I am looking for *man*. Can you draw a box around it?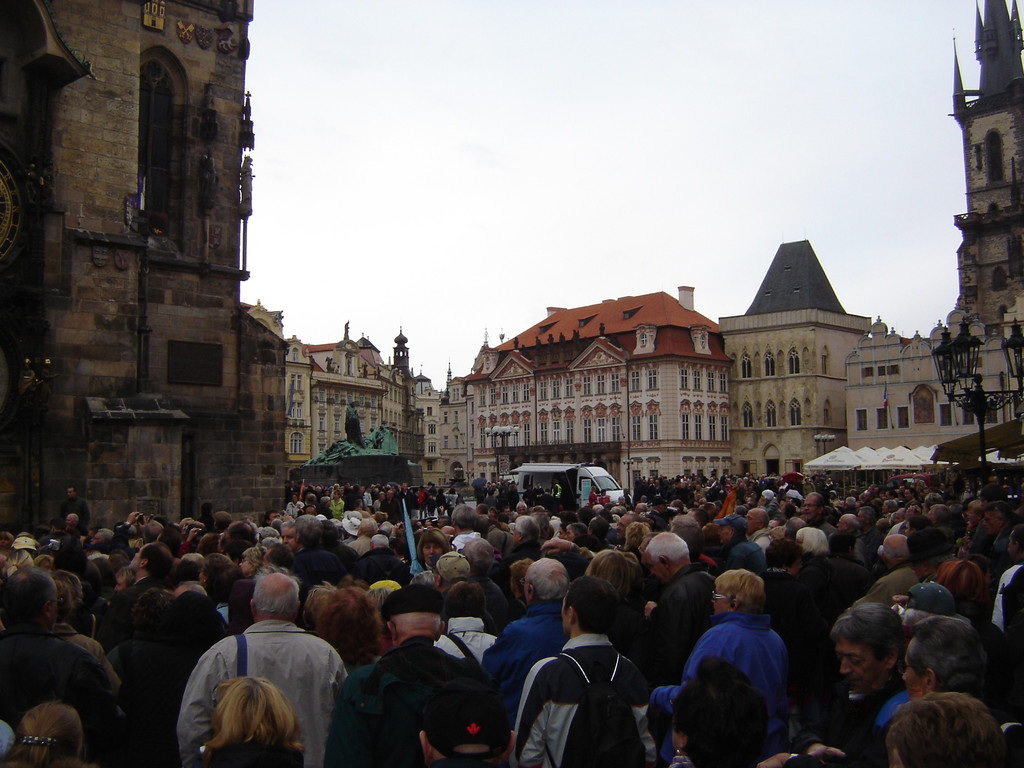
Sure, the bounding box is <region>436, 517, 449, 529</region>.
